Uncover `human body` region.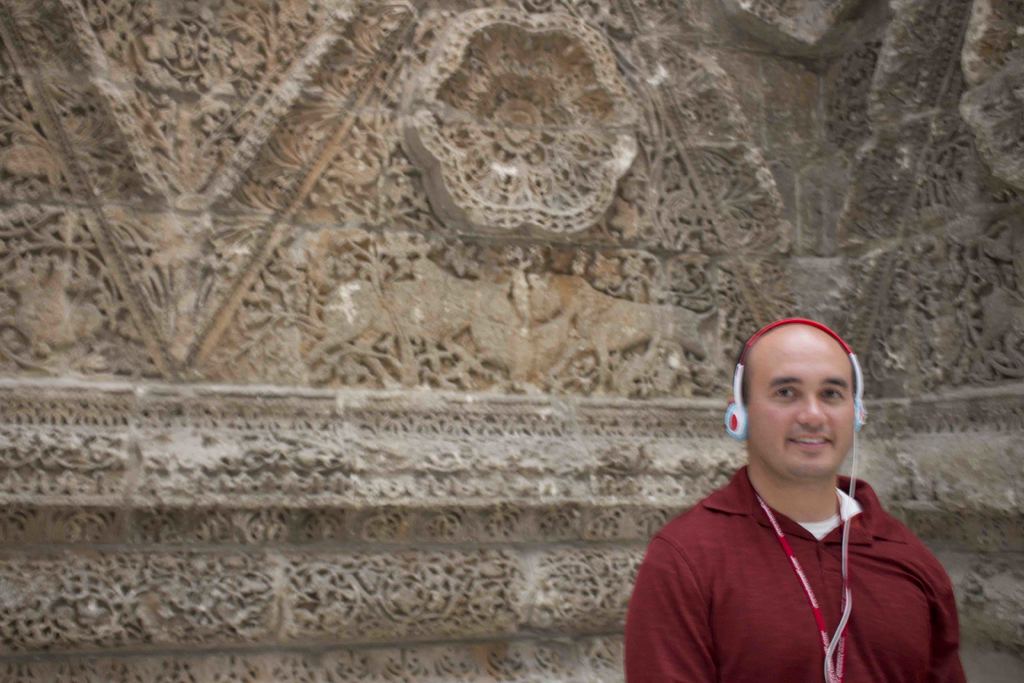
Uncovered: x1=623 y1=366 x2=972 y2=674.
